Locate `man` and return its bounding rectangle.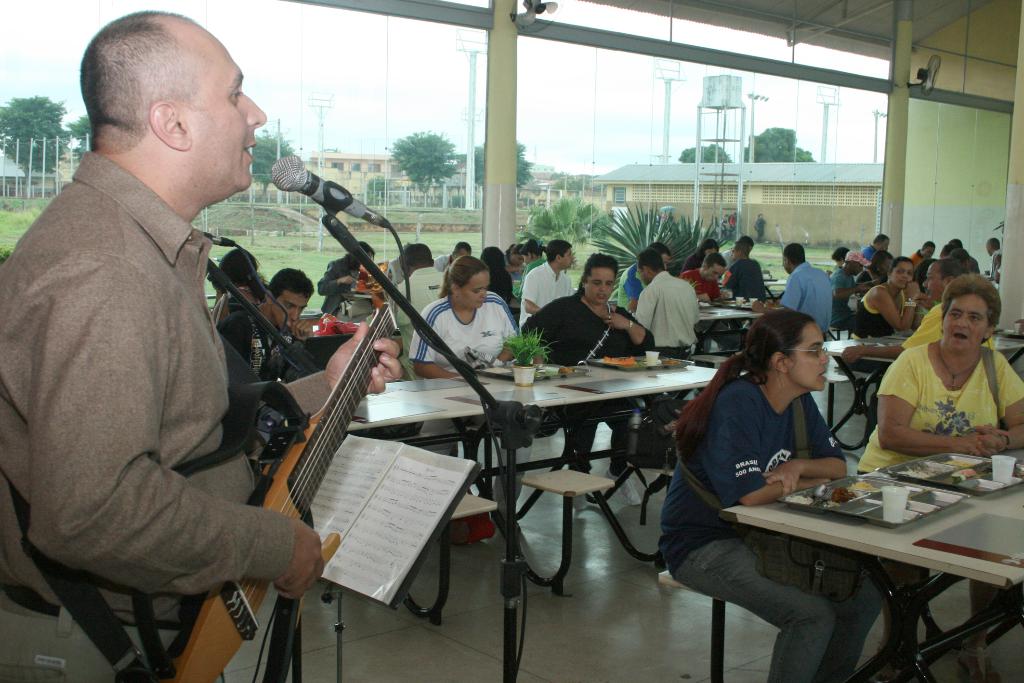
box(17, 0, 296, 668).
